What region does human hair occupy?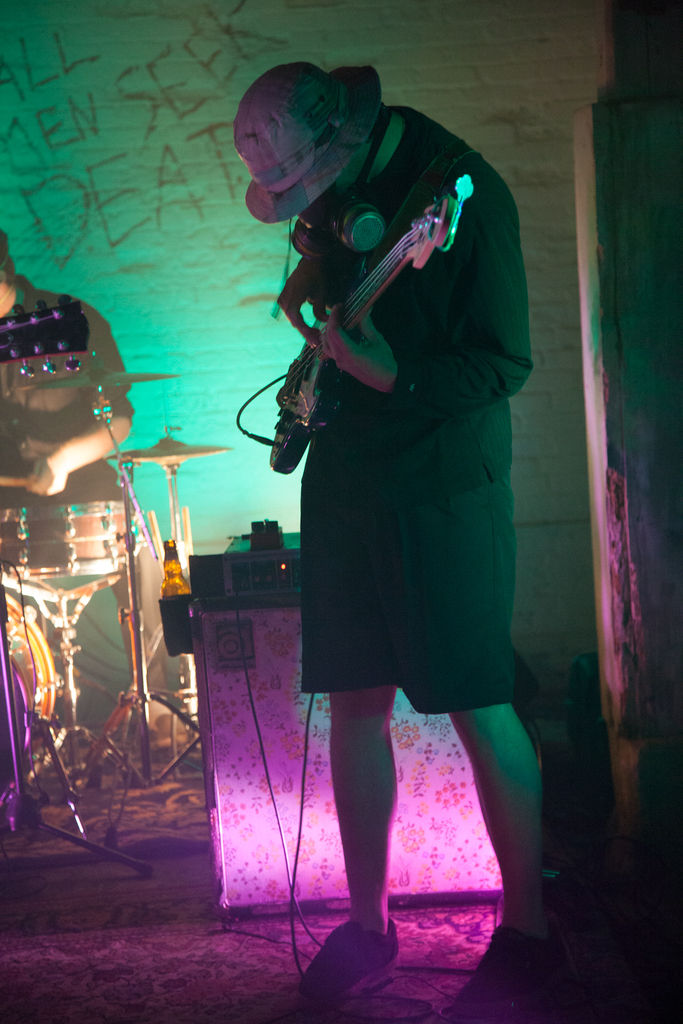
(left=0, top=225, right=15, bottom=289).
